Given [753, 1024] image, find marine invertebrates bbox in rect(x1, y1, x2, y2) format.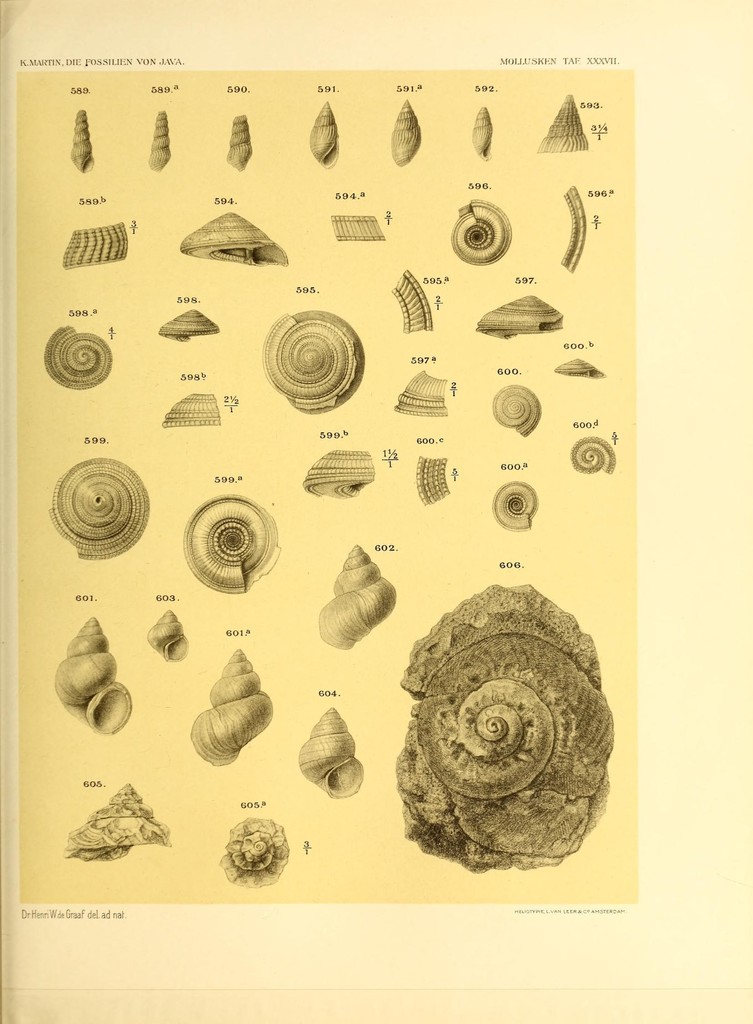
rect(147, 301, 229, 350).
